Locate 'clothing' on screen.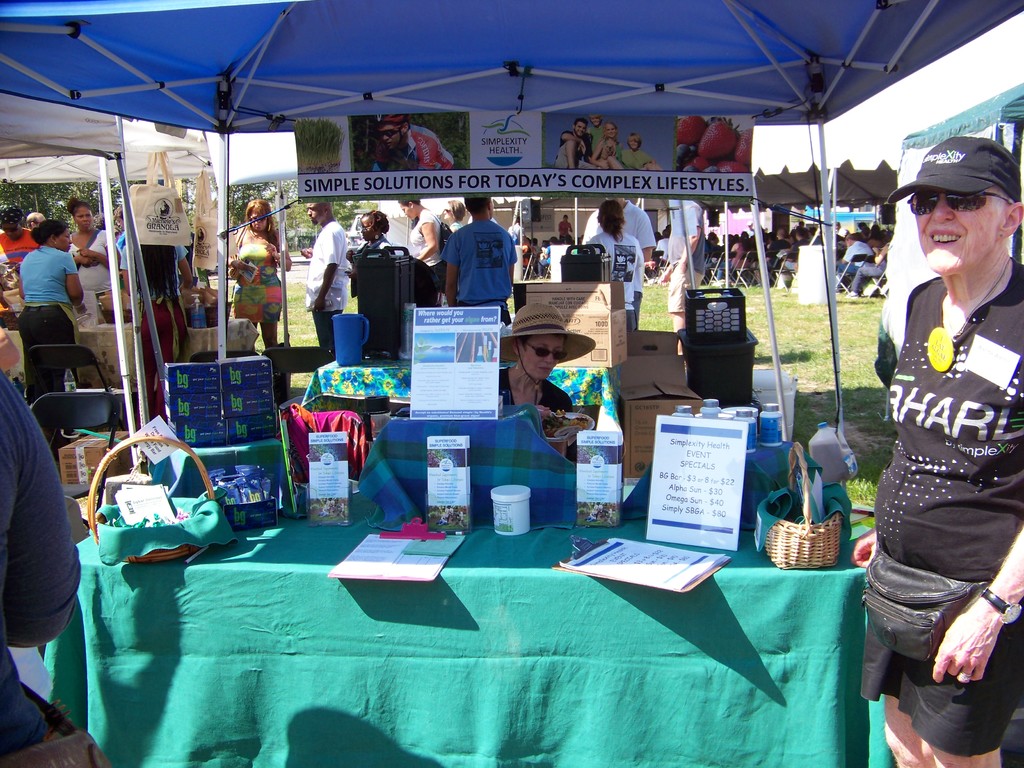
On screen at select_region(445, 213, 521, 327).
